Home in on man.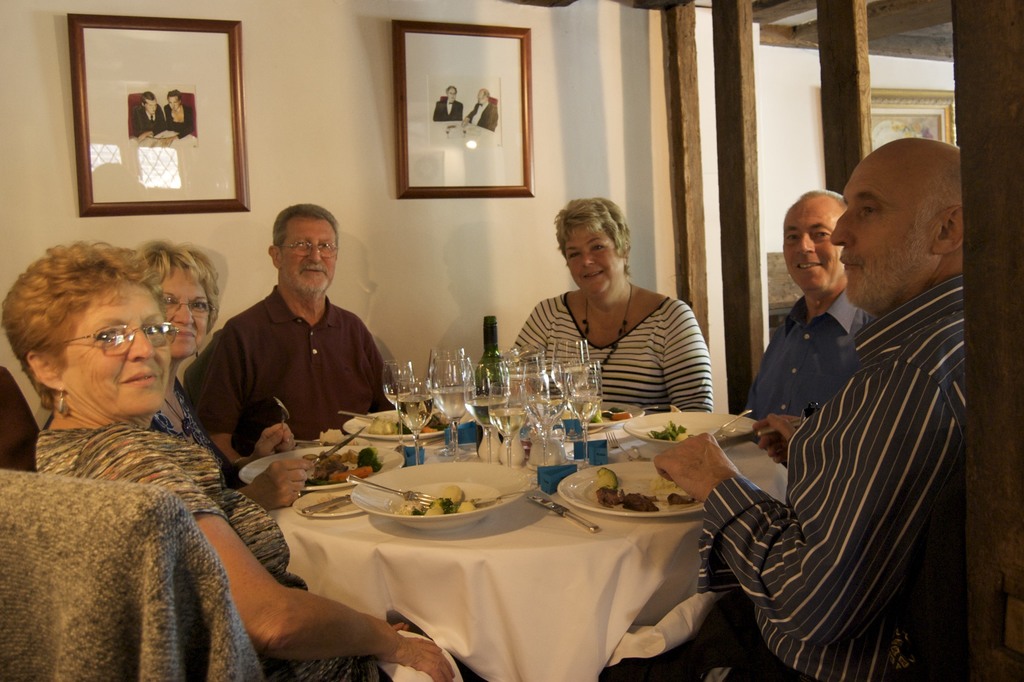
Homed in at 655, 136, 965, 681.
